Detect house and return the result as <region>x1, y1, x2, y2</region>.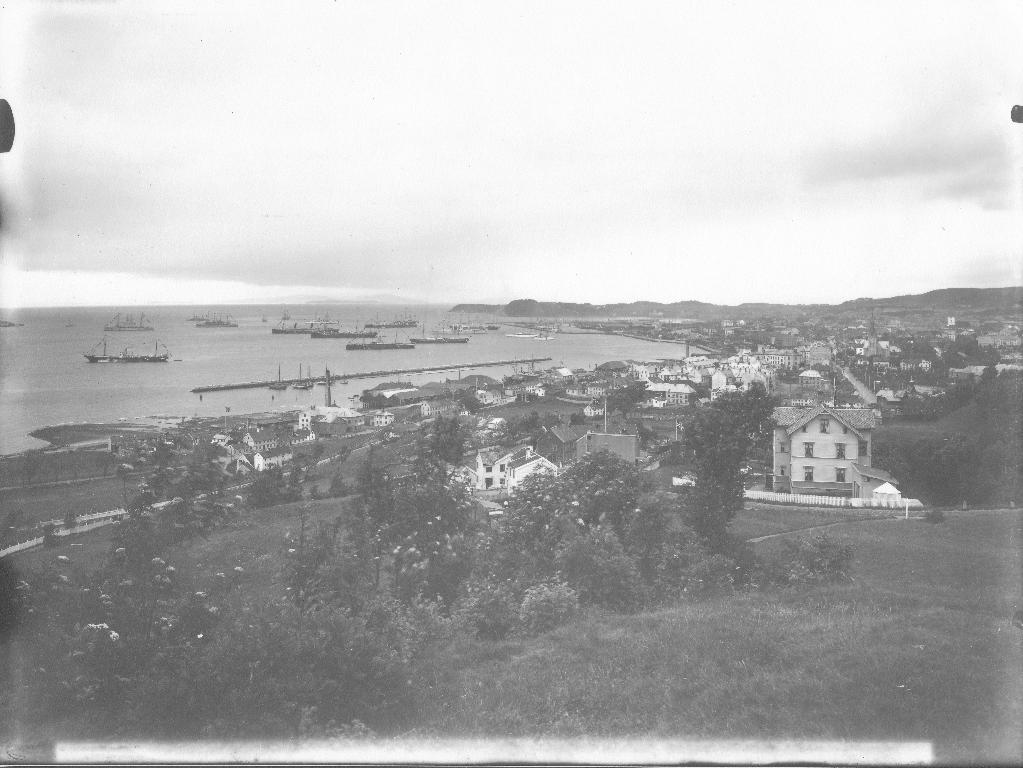
<region>767, 412, 898, 512</region>.
